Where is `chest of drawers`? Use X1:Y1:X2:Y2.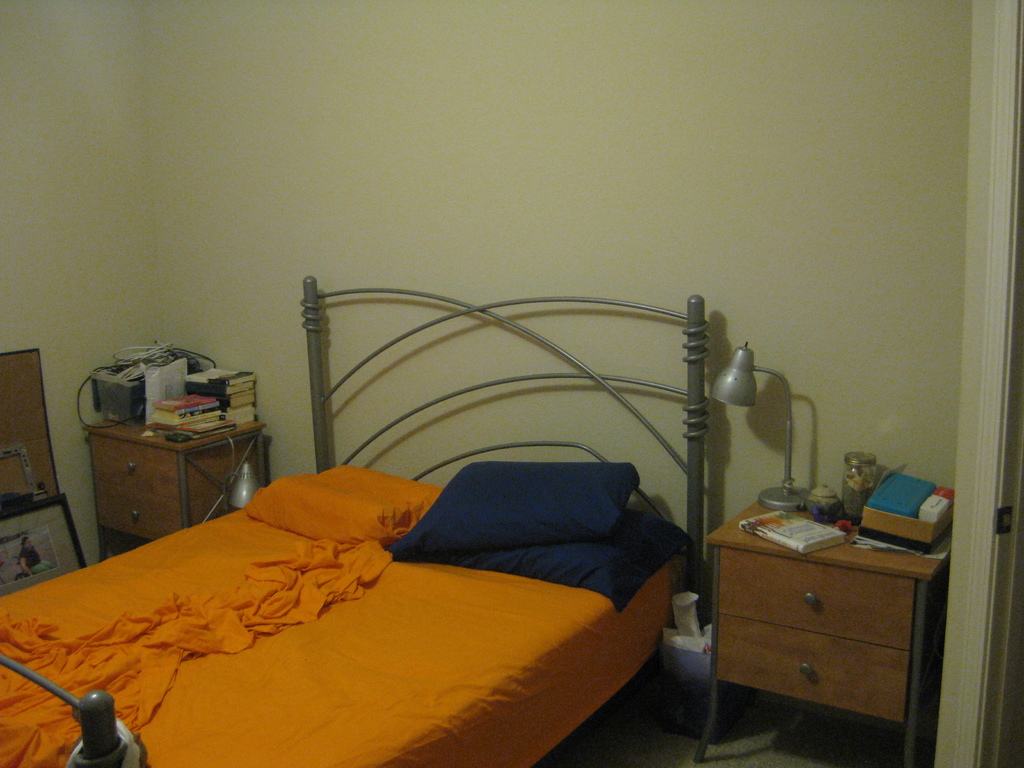
703:495:950:765.
